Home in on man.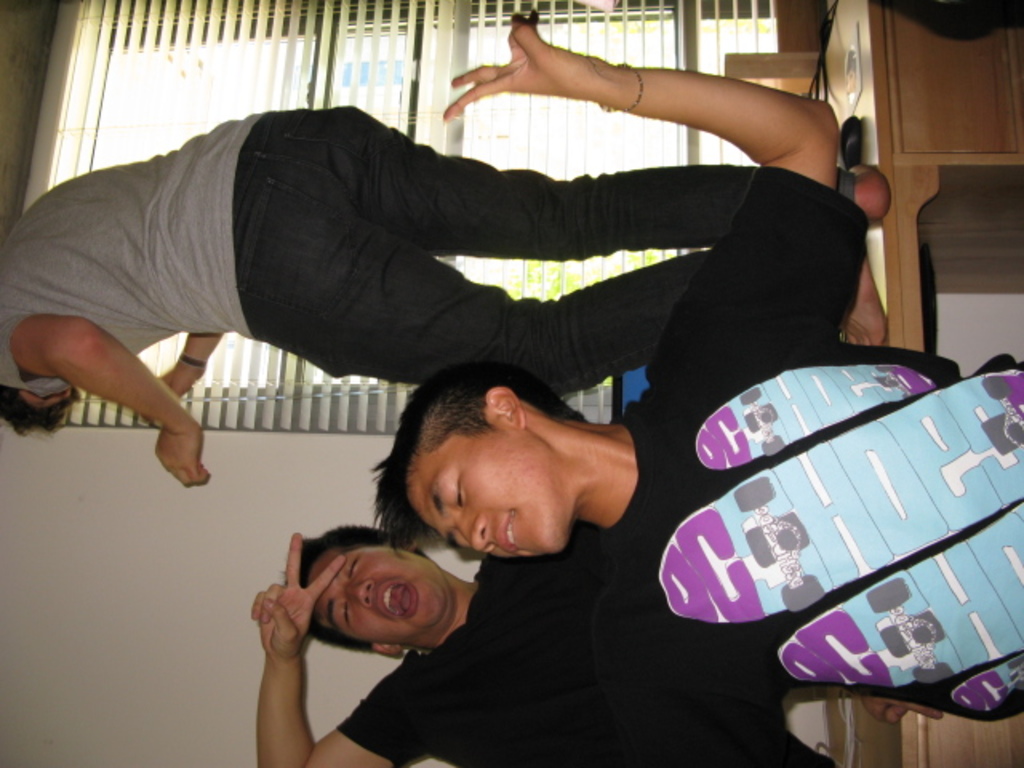
Homed in at 253/8/1022/766.
